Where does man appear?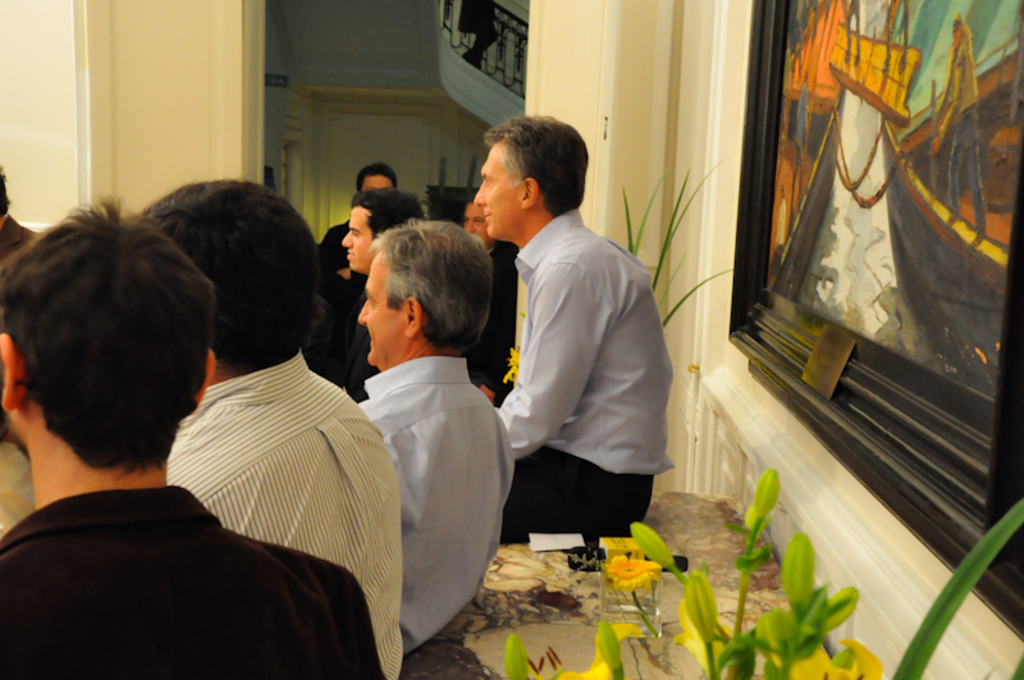
Appears at bbox=(489, 109, 677, 544).
